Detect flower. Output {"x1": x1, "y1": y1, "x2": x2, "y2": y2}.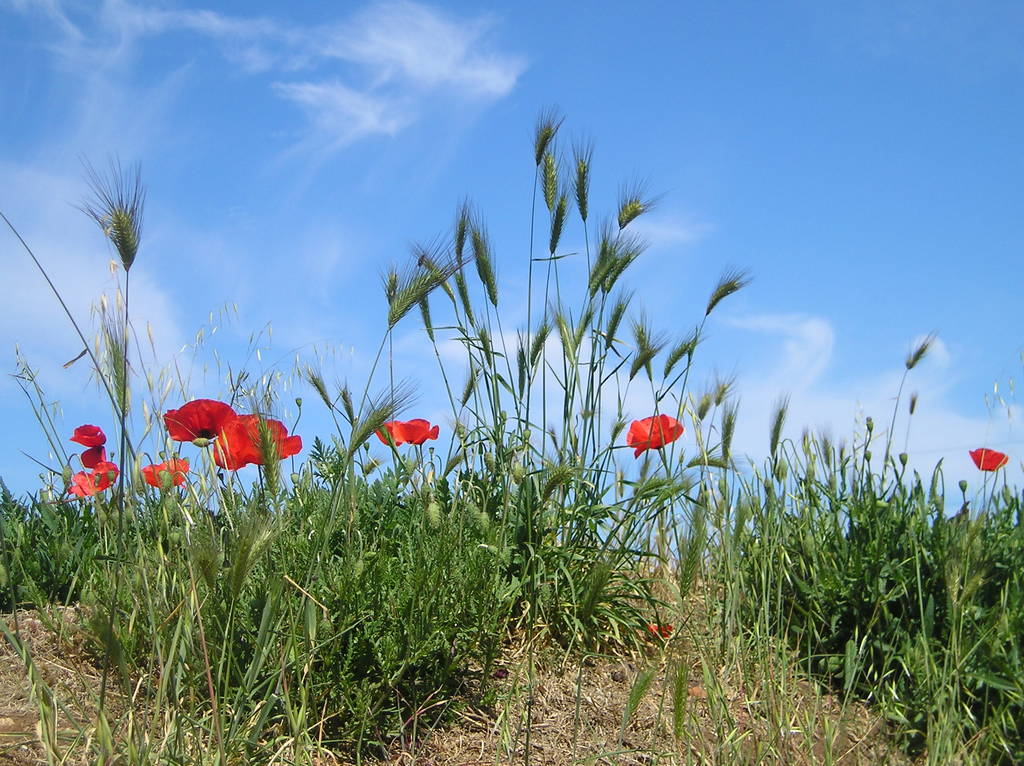
{"x1": 65, "y1": 460, "x2": 120, "y2": 499}.
